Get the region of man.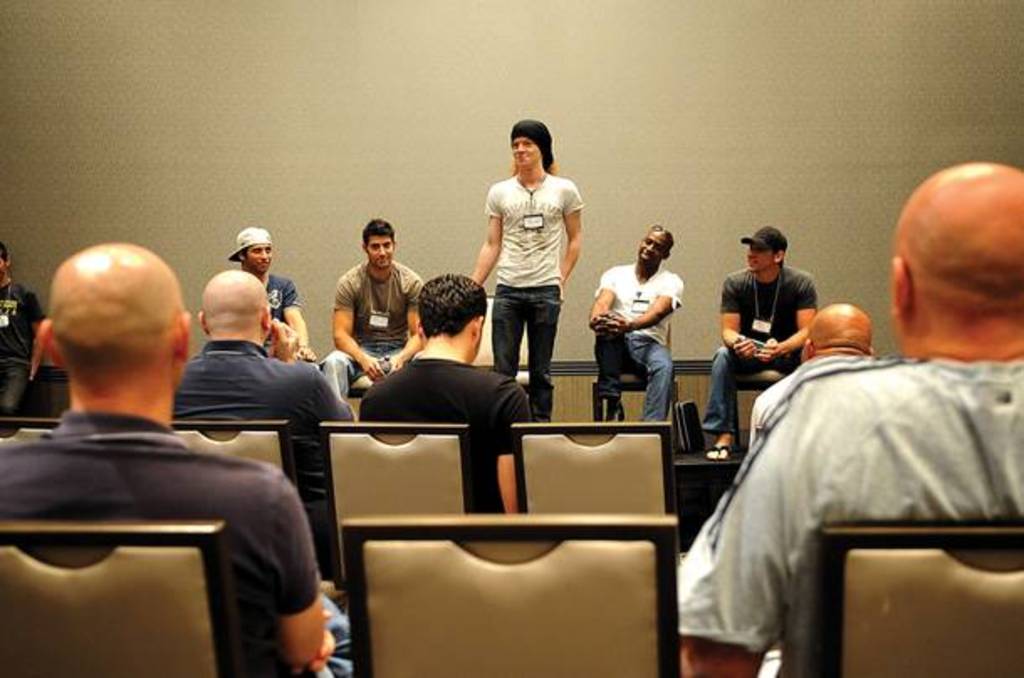
pyautogui.locateOnScreen(317, 213, 425, 401).
